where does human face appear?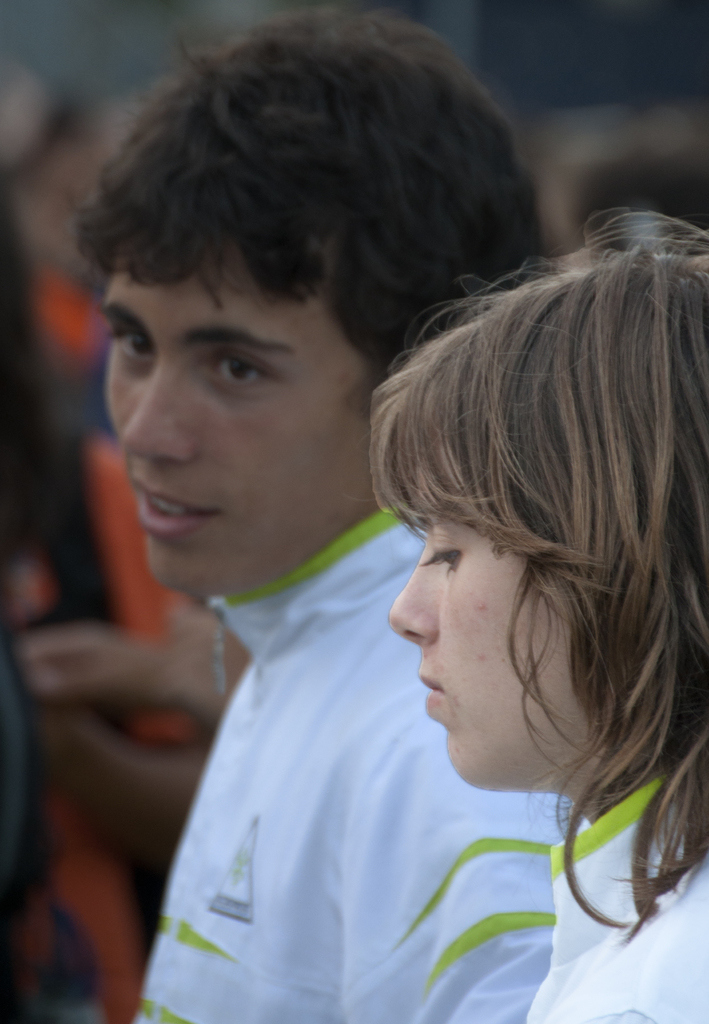
Appears at crop(97, 279, 370, 607).
